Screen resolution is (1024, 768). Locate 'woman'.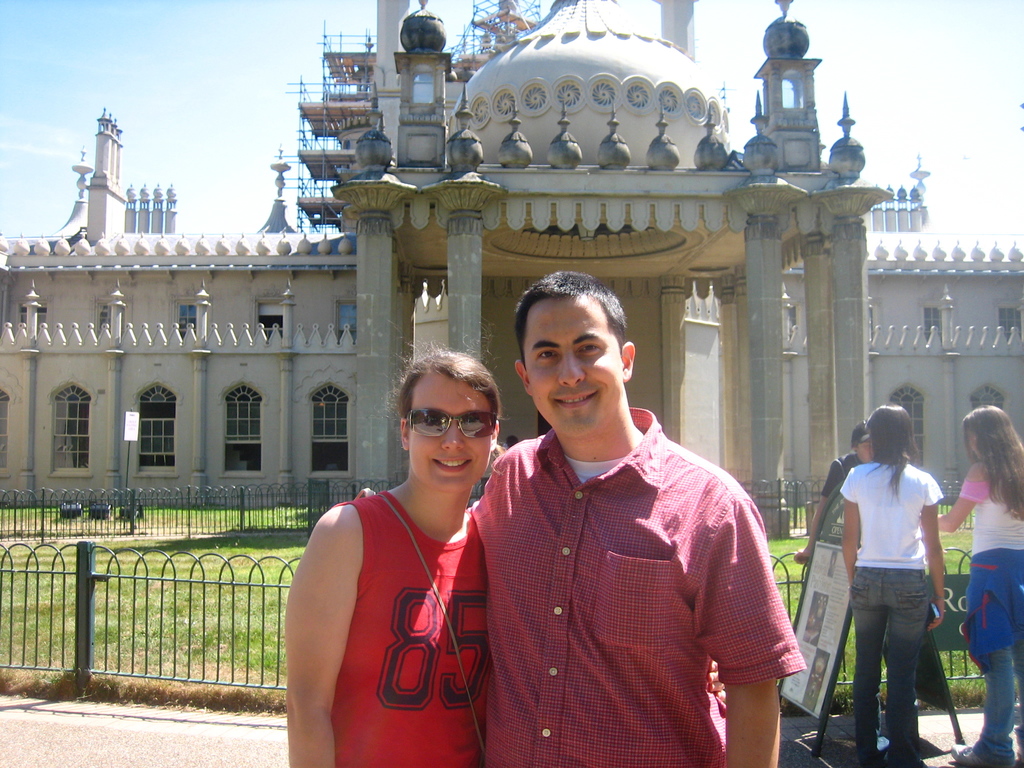
select_region(813, 404, 967, 759).
